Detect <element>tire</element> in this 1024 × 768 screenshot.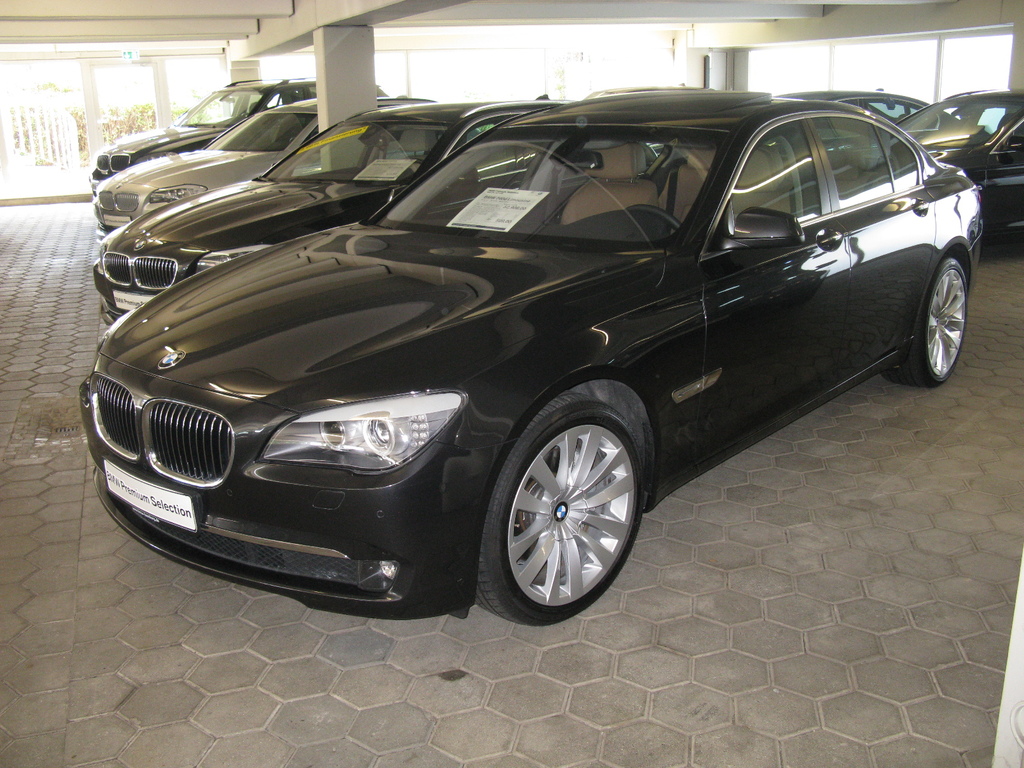
Detection: [left=886, top=258, right=966, bottom=387].
